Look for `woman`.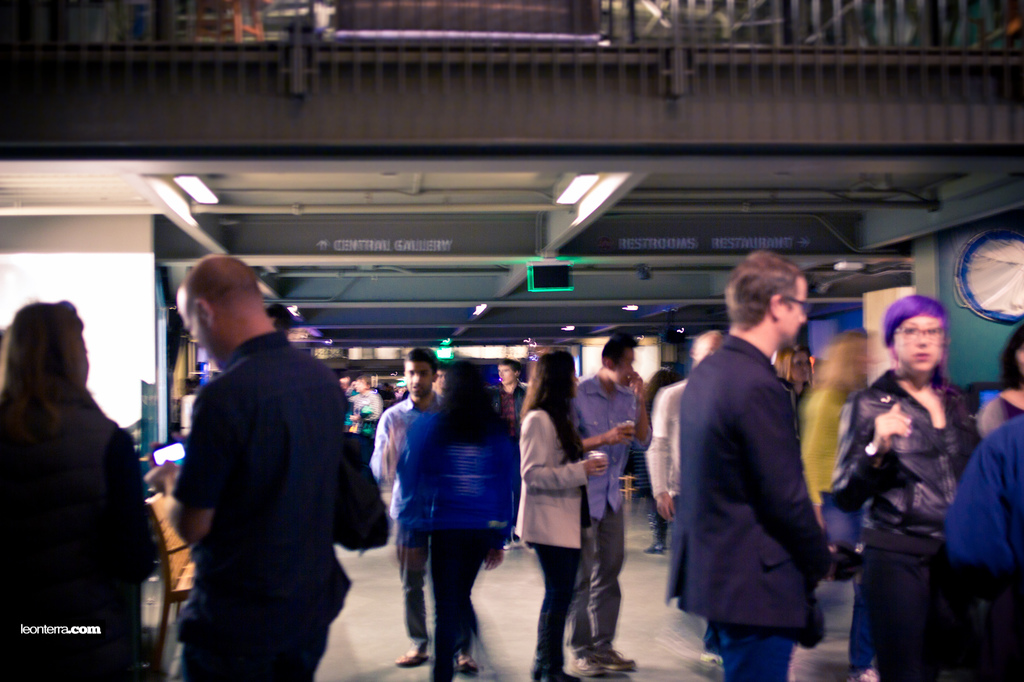
Found: rect(803, 331, 876, 681).
